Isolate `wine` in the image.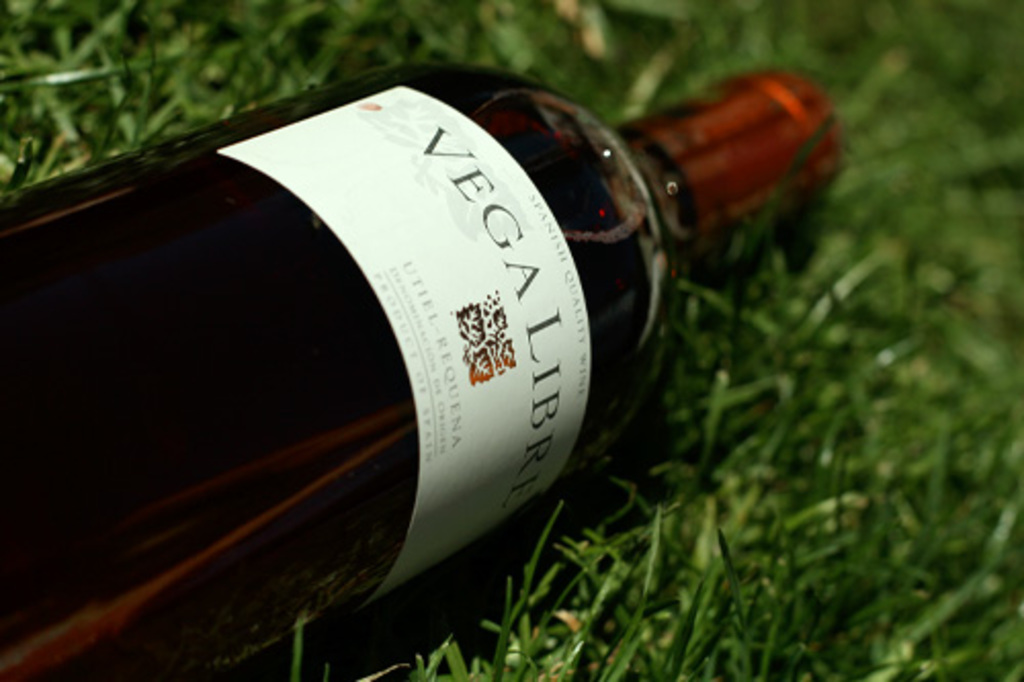
Isolated region: rect(0, 55, 852, 680).
